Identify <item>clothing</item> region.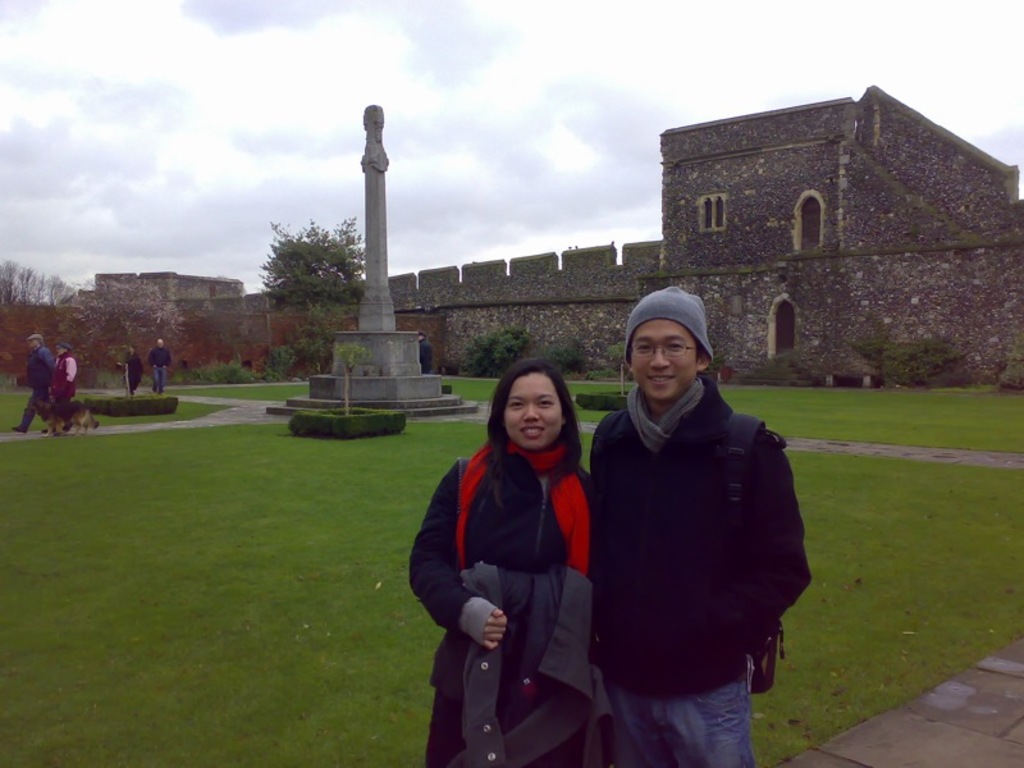
Region: BBox(625, 324, 698, 401).
